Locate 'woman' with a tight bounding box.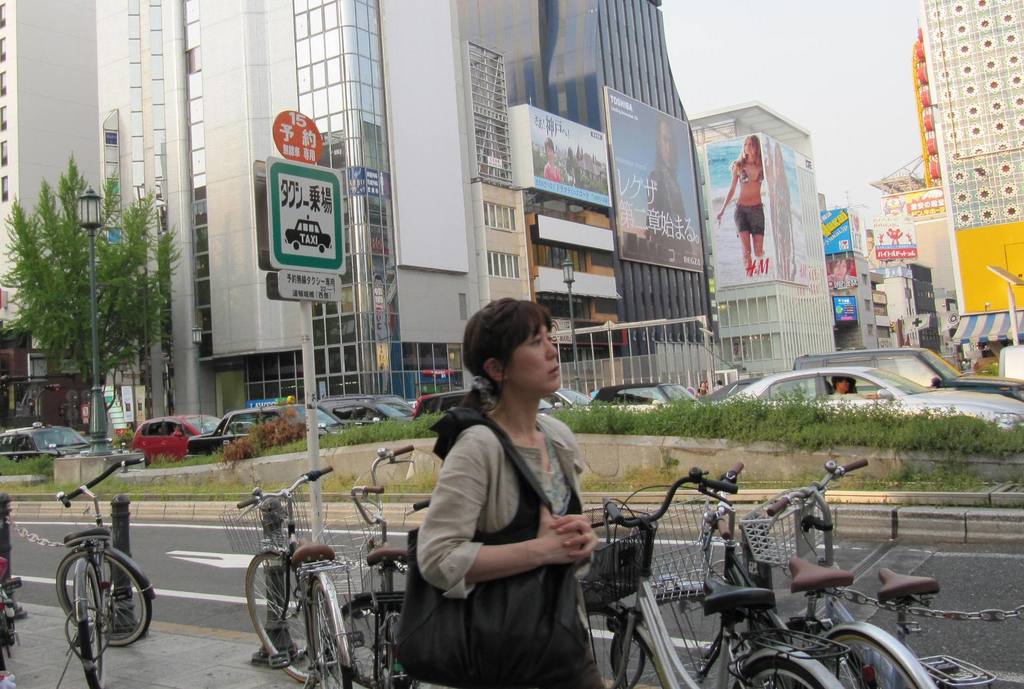
left=715, top=136, right=762, bottom=268.
